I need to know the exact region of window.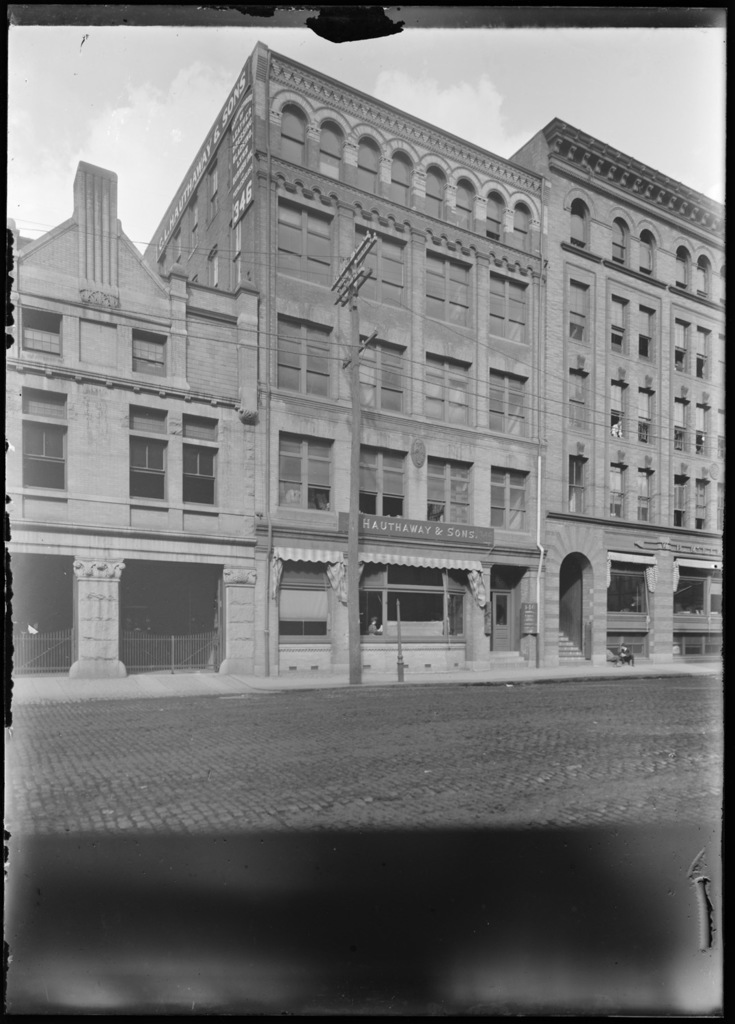
Region: [left=424, top=162, right=452, bottom=237].
